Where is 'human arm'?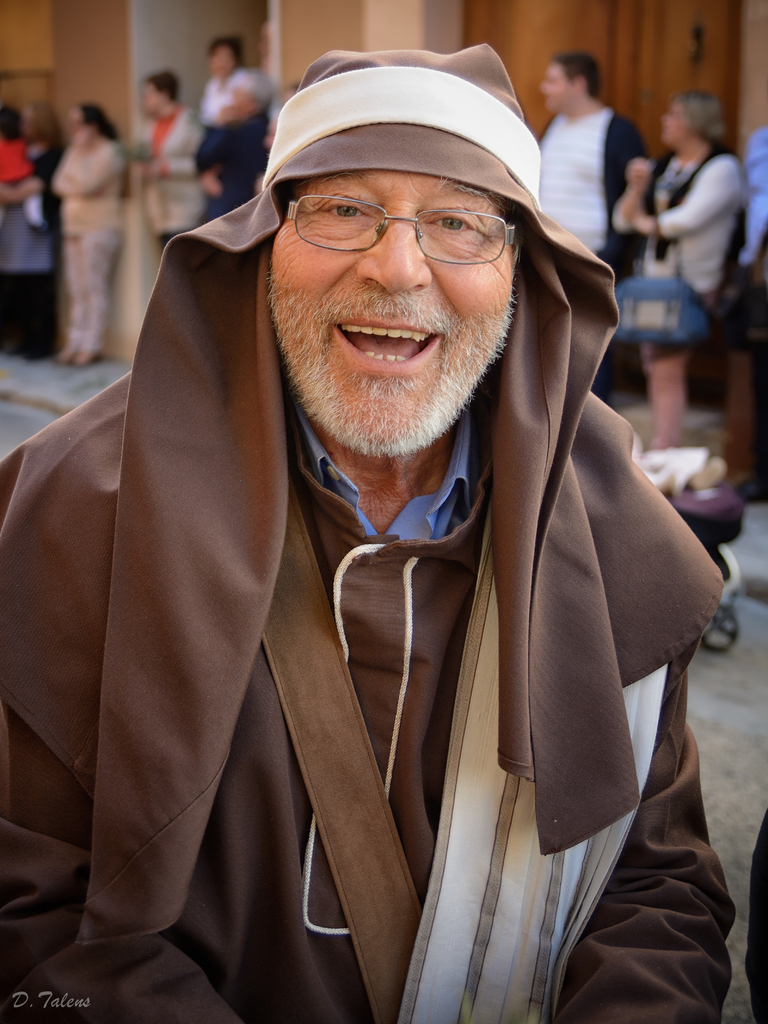
select_region(200, 125, 262, 190).
